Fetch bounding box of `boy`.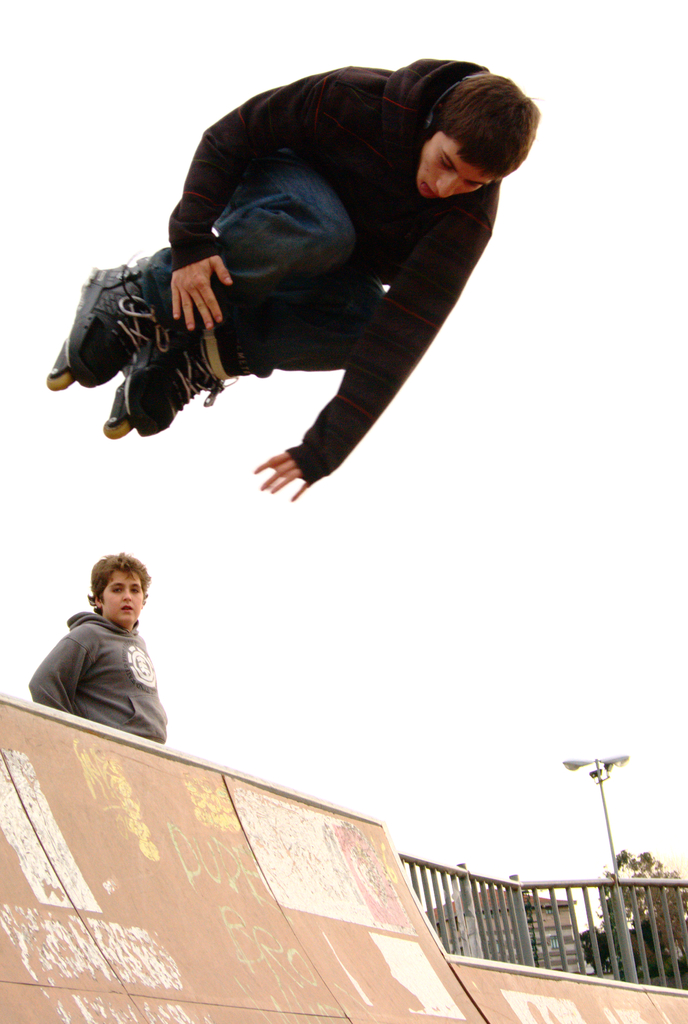
Bbox: <bbox>49, 61, 543, 503</bbox>.
